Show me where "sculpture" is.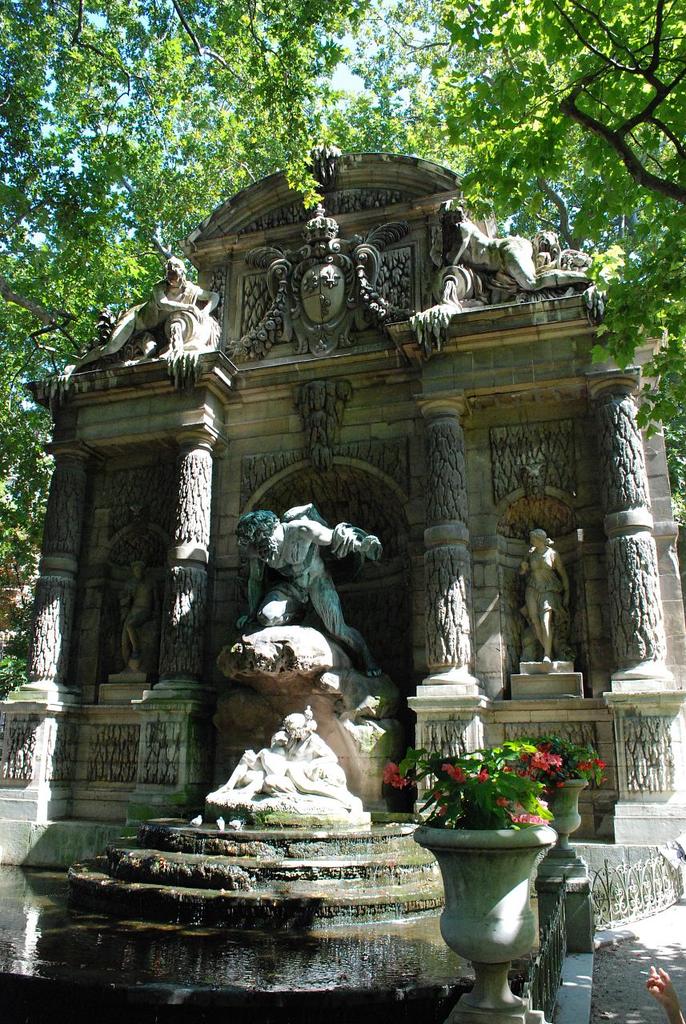
"sculpture" is at Rect(515, 527, 572, 662).
